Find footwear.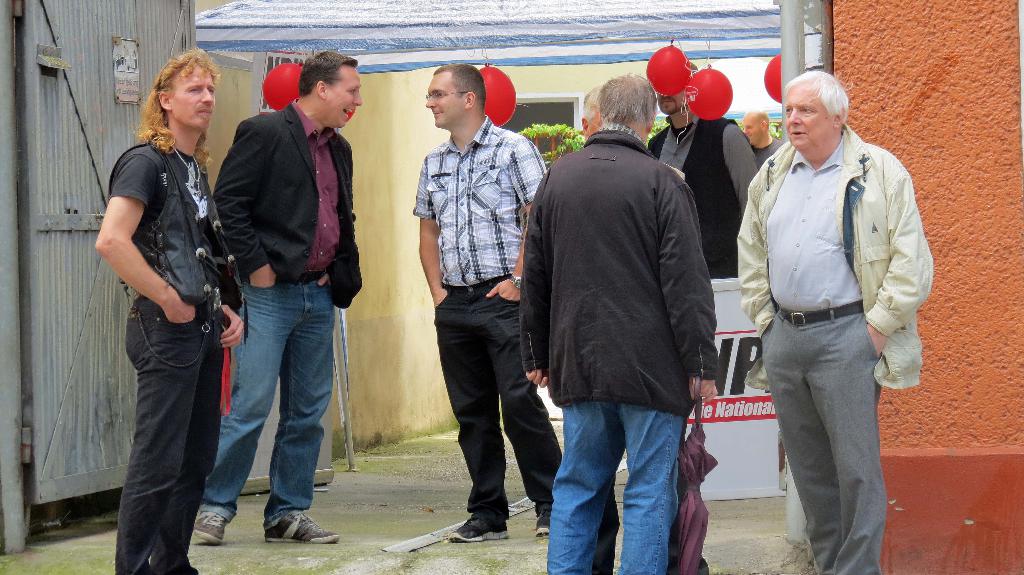
{"x1": 265, "y1": 505, "x2": 340, "y2": 547}.
